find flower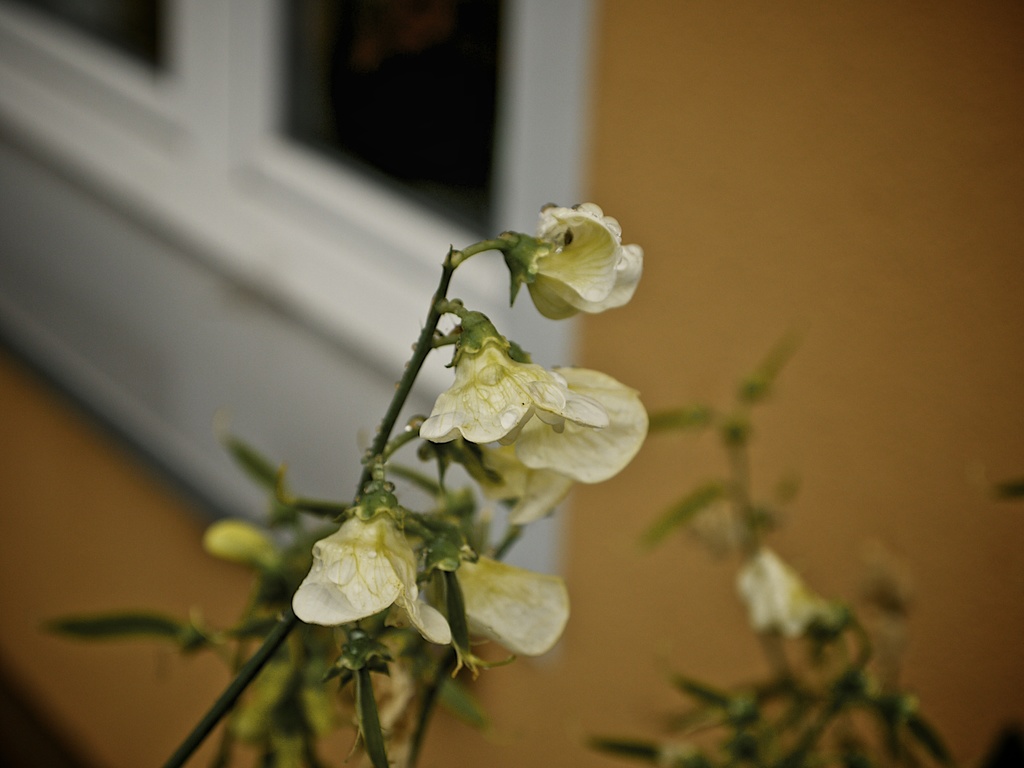
bbox=[461, 365, 649, 532]
